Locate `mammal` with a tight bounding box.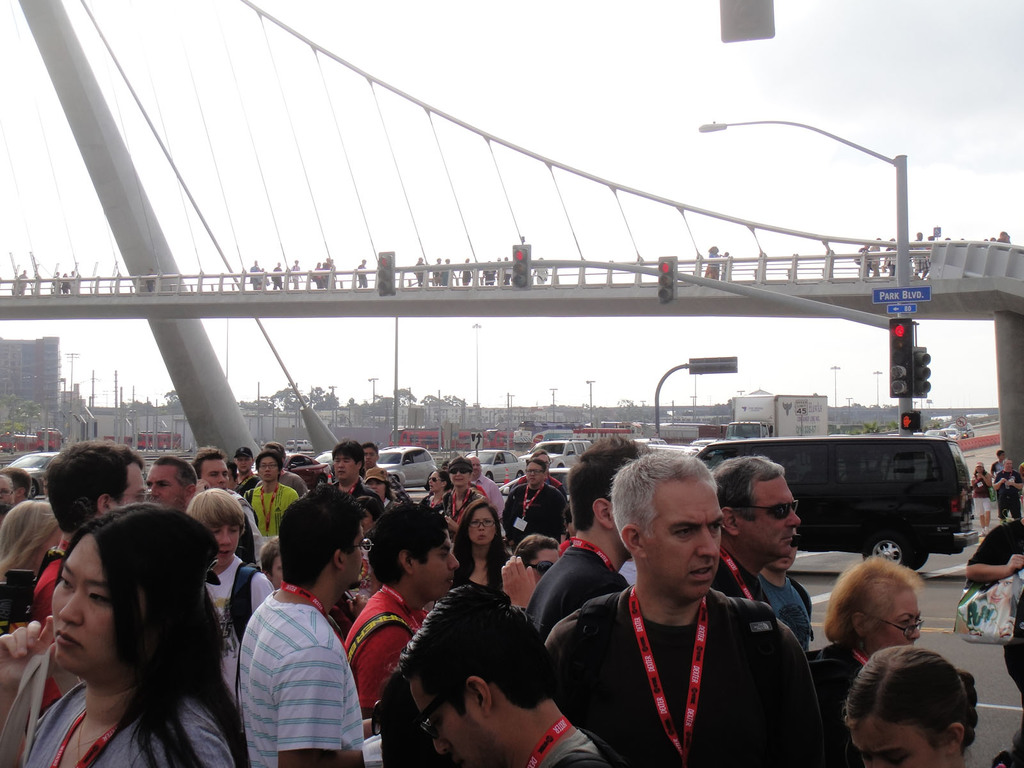
box(413, 259, 424, 284).
